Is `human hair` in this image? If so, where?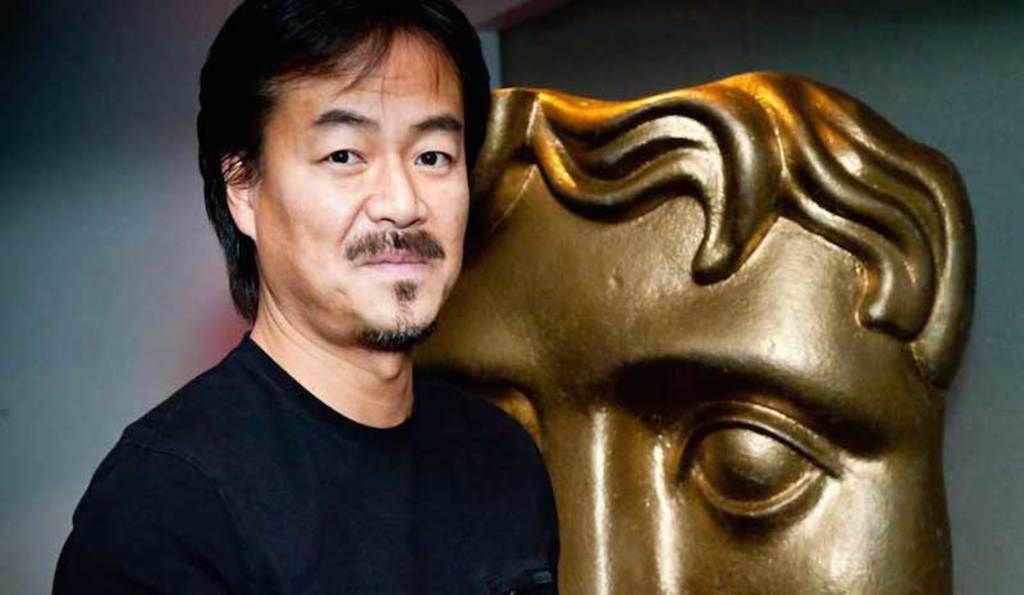
Yes, at x1=193, y1=0, x2=494, y2=310.
